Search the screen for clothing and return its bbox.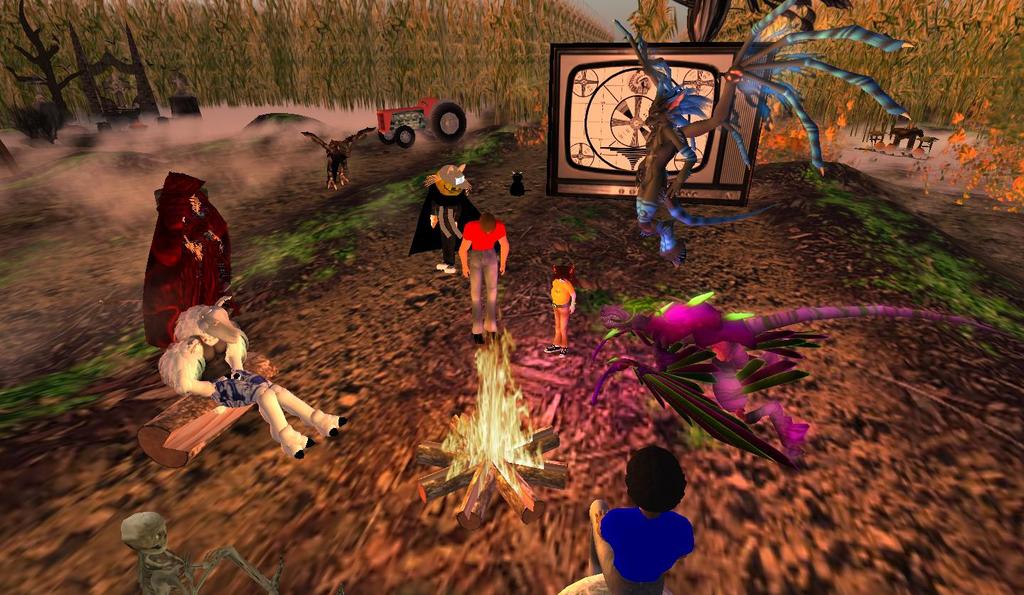
Found: {"left": 221, "top": 366, "right": 271, "bottom": 411}.
